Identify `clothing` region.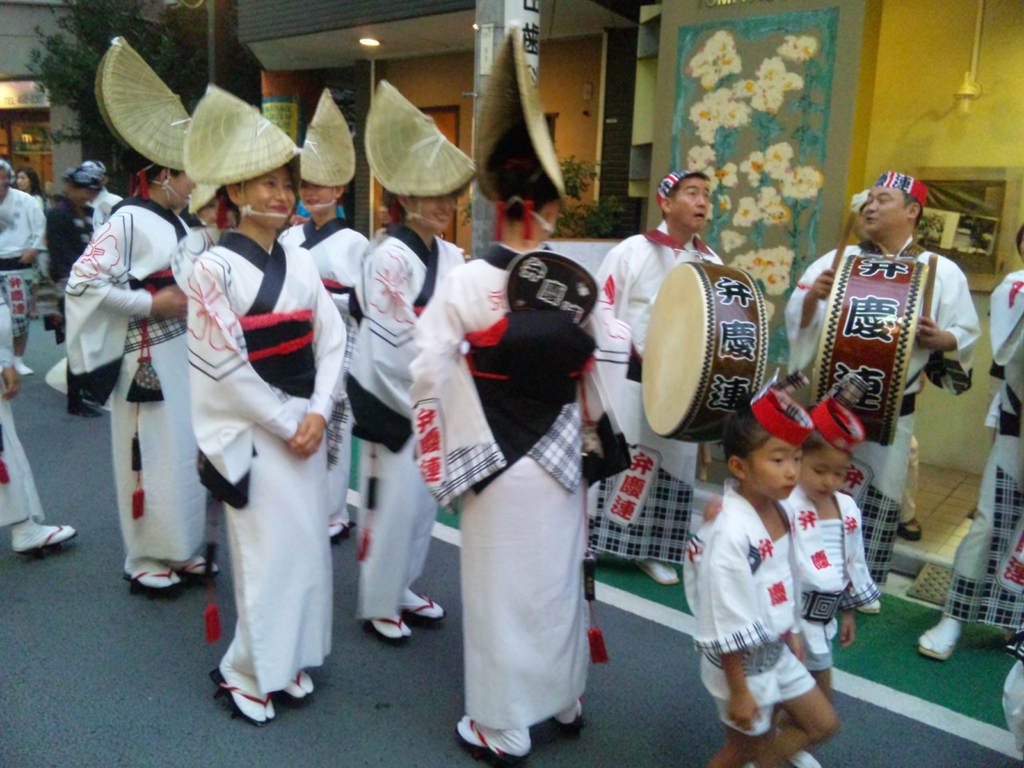
Region: (771,227,998,600).
